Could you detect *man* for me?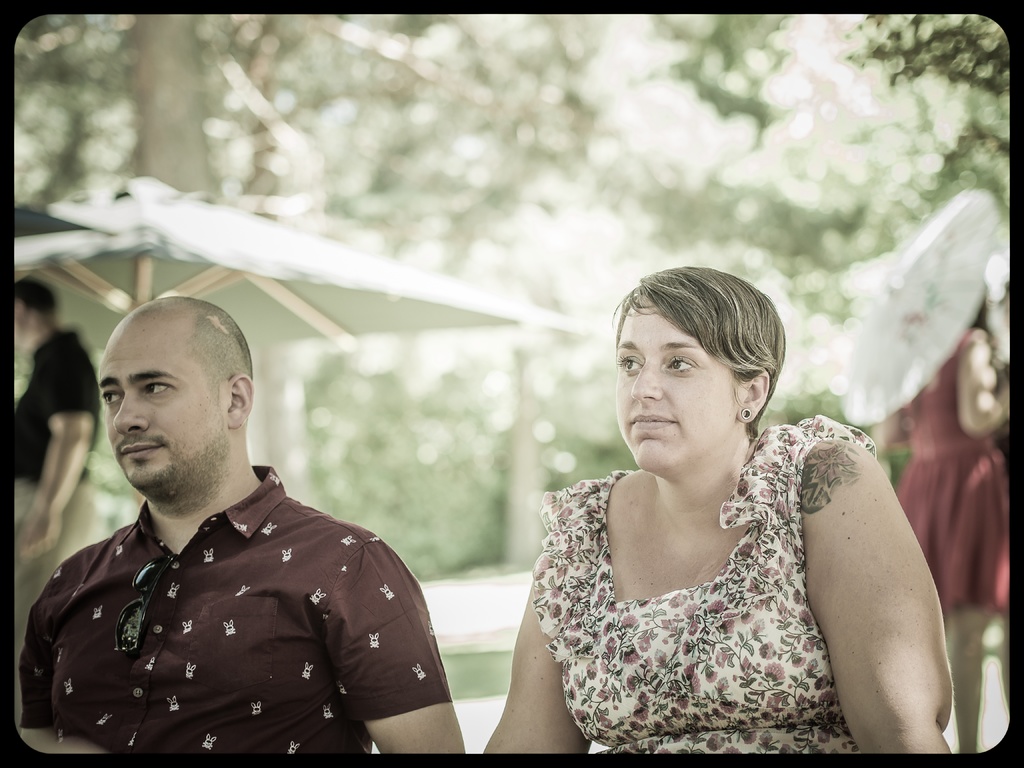
Detection result: [x1=15, y1=275, x2=106, y2=664].
